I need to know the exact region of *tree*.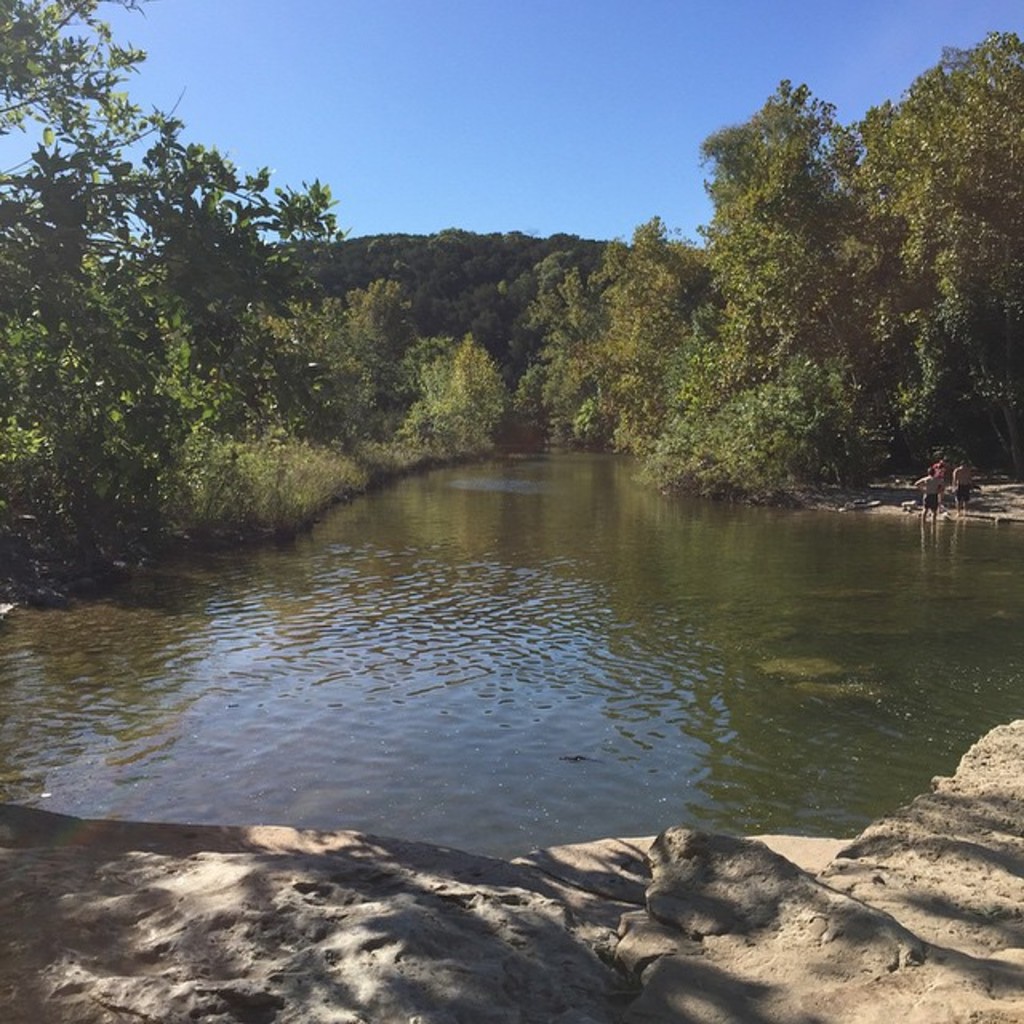
Region: Rect(0, 0, 517, 603).
